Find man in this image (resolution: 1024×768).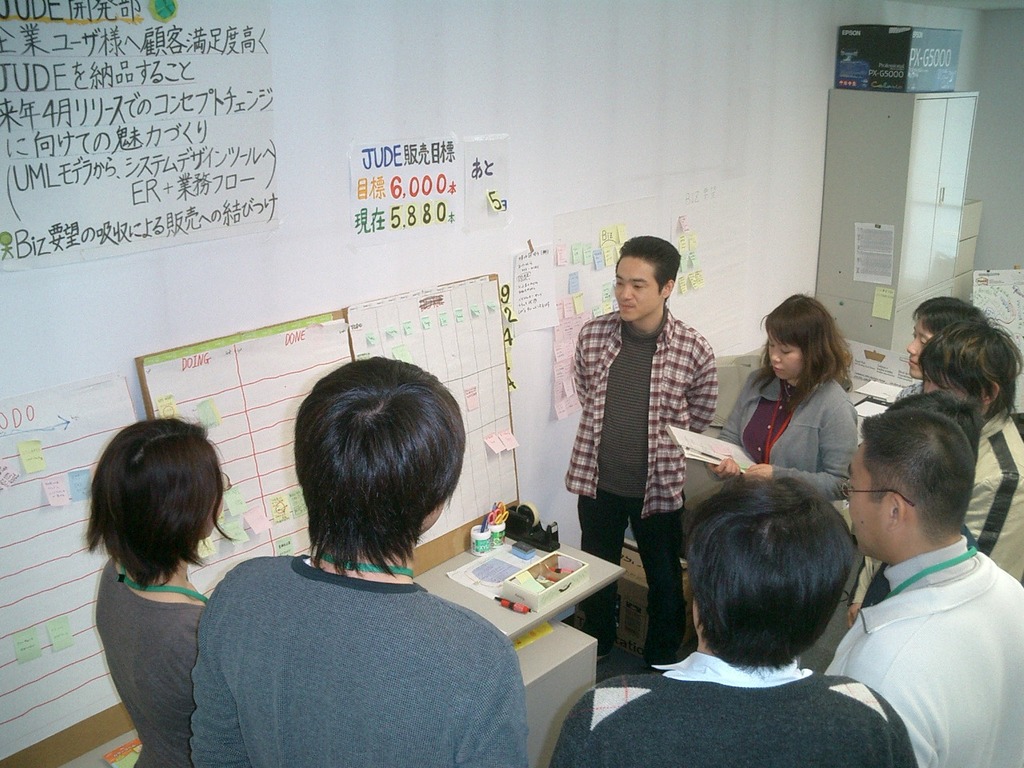
(556, 237, 747, 618).
